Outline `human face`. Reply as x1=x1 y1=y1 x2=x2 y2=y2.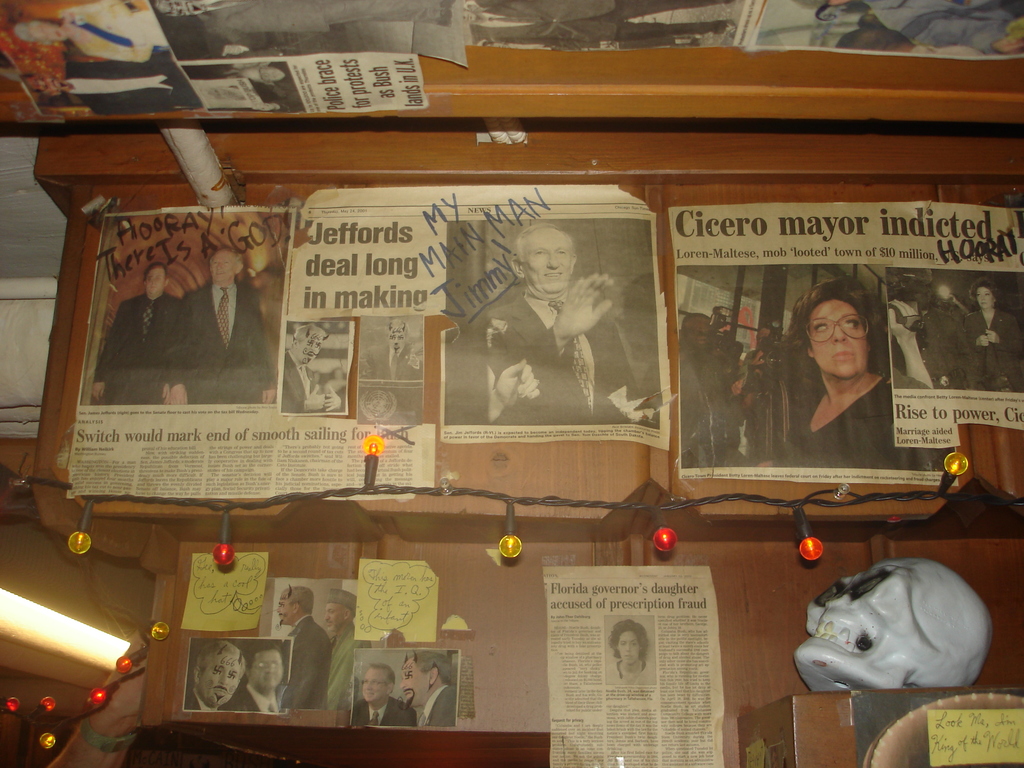
x1=810 y1=298 x2=869 y2=383.
